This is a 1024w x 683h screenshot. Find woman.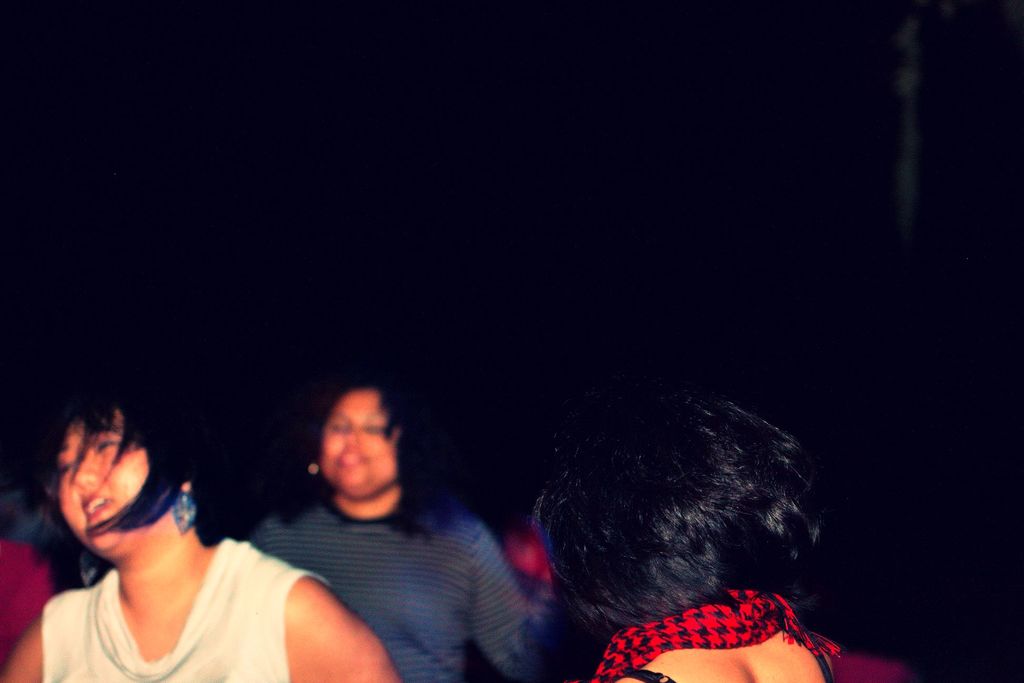
Bounding box: left=540, top=381, right=927, bottom=682.
